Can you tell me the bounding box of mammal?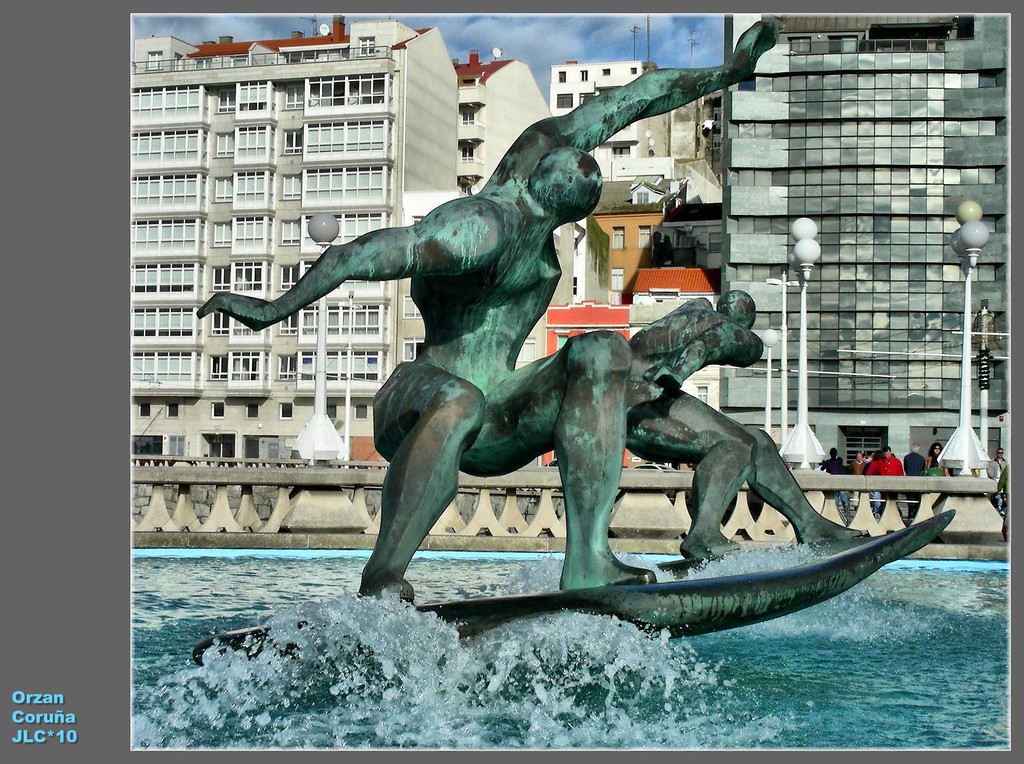
[x1=852, y1=450, x2=868, y2=478].
